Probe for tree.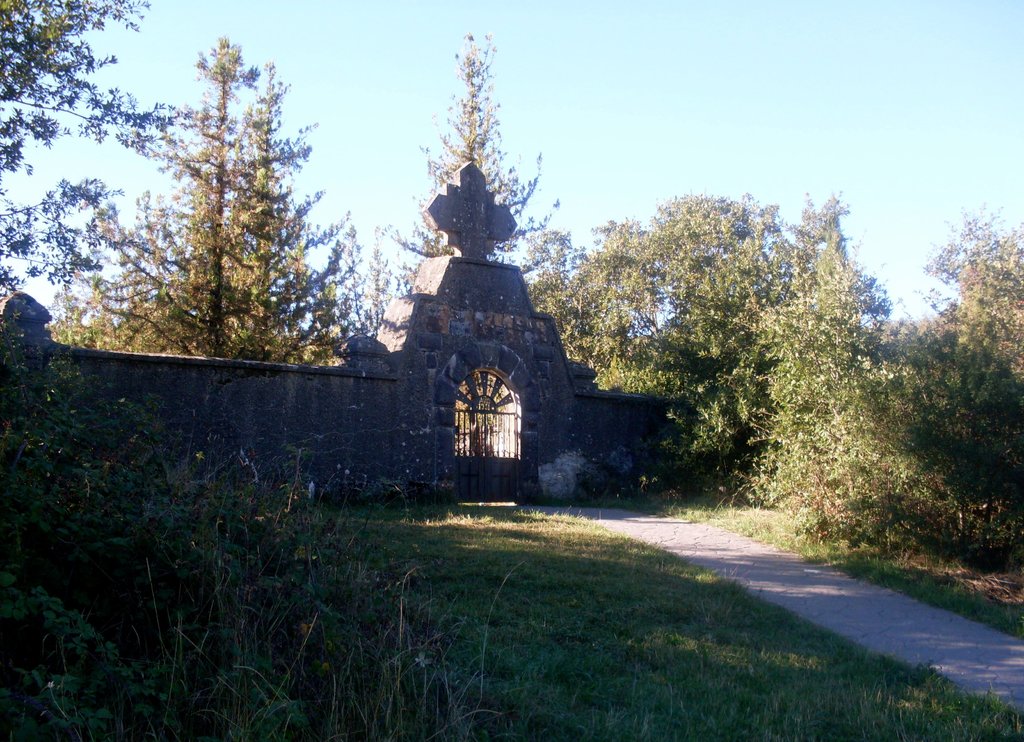
Probe result: left=0, top=0, right=189, bottom=332.
